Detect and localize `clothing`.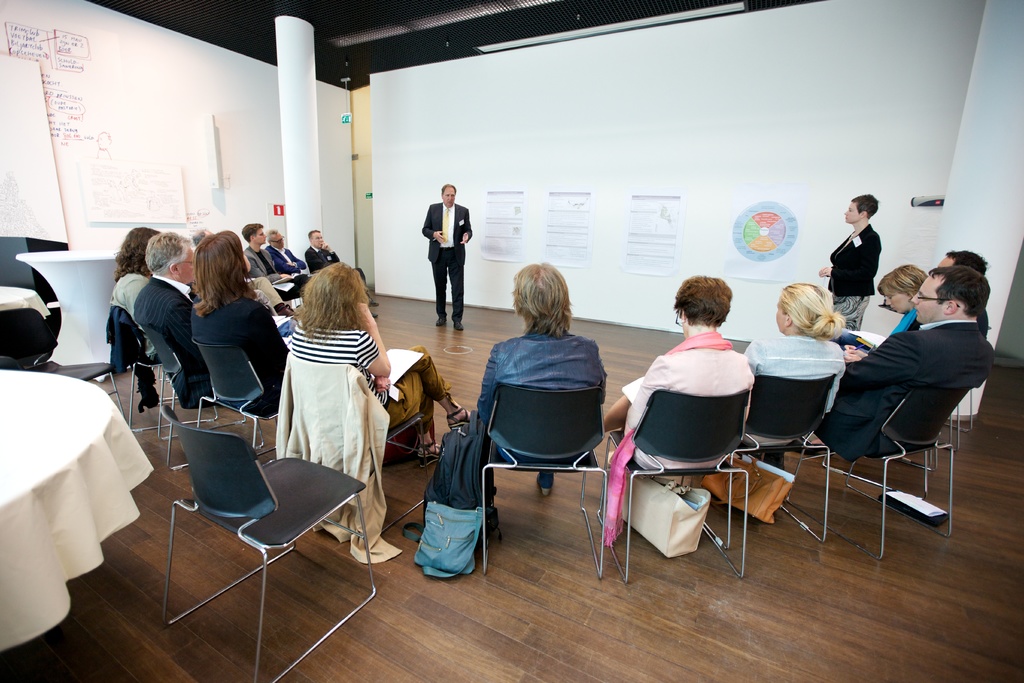
Localized at l=828, t=224, r=883, b=334.
